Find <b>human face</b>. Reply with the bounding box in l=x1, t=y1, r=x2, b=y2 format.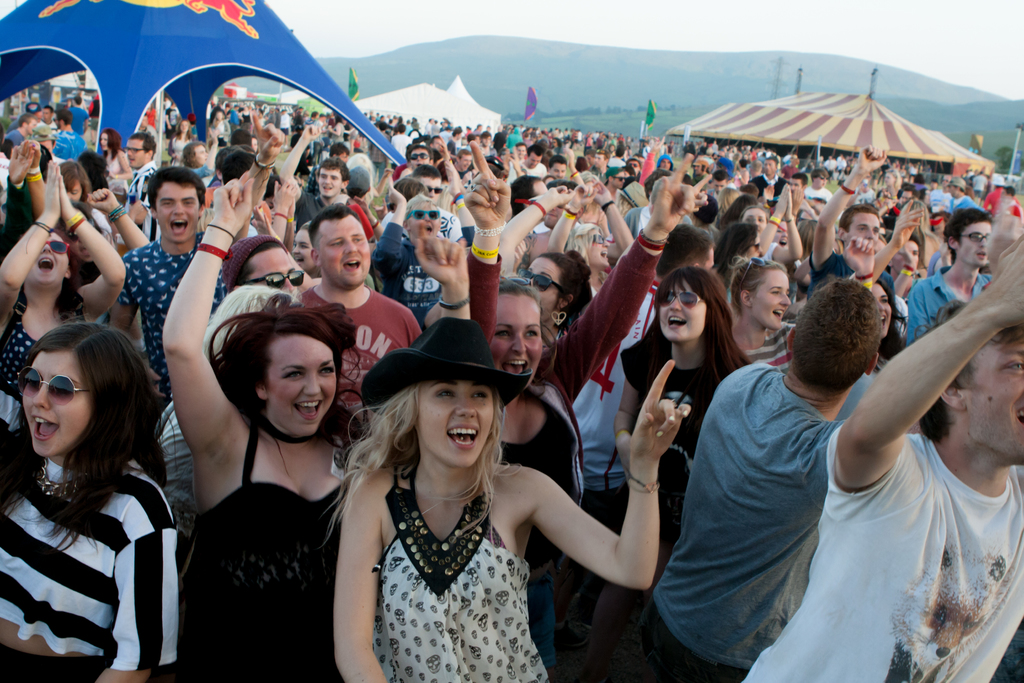
l=749, t=210, r=764, b=236.
